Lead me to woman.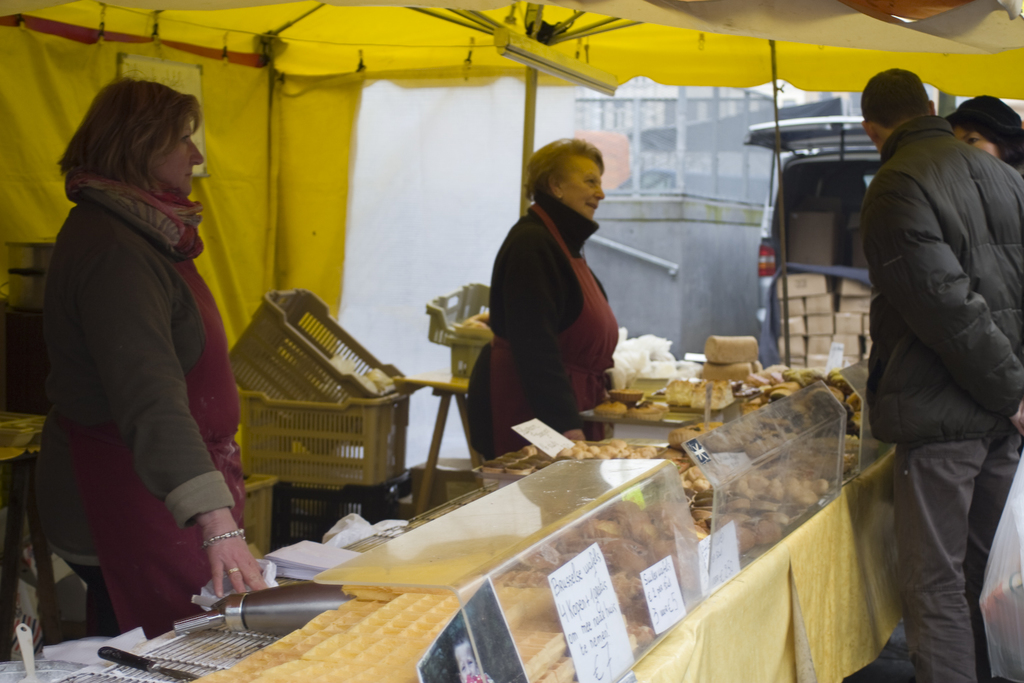
Lead to [left=927, top=80, right=1023, bottom=682].
